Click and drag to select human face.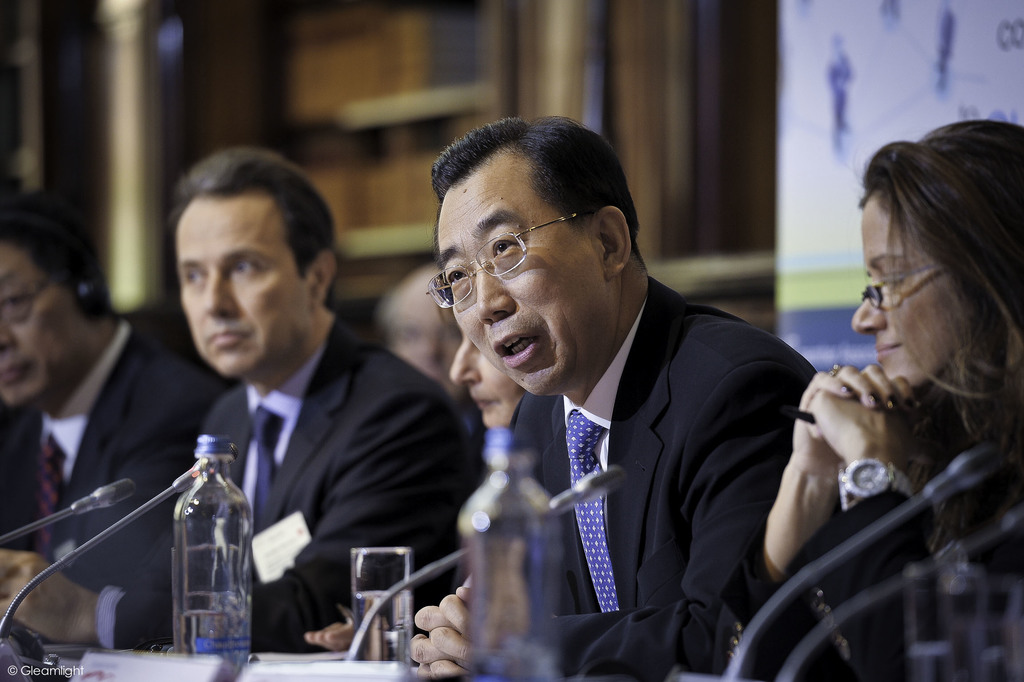
Selection: 447, 329, 516, 425.
